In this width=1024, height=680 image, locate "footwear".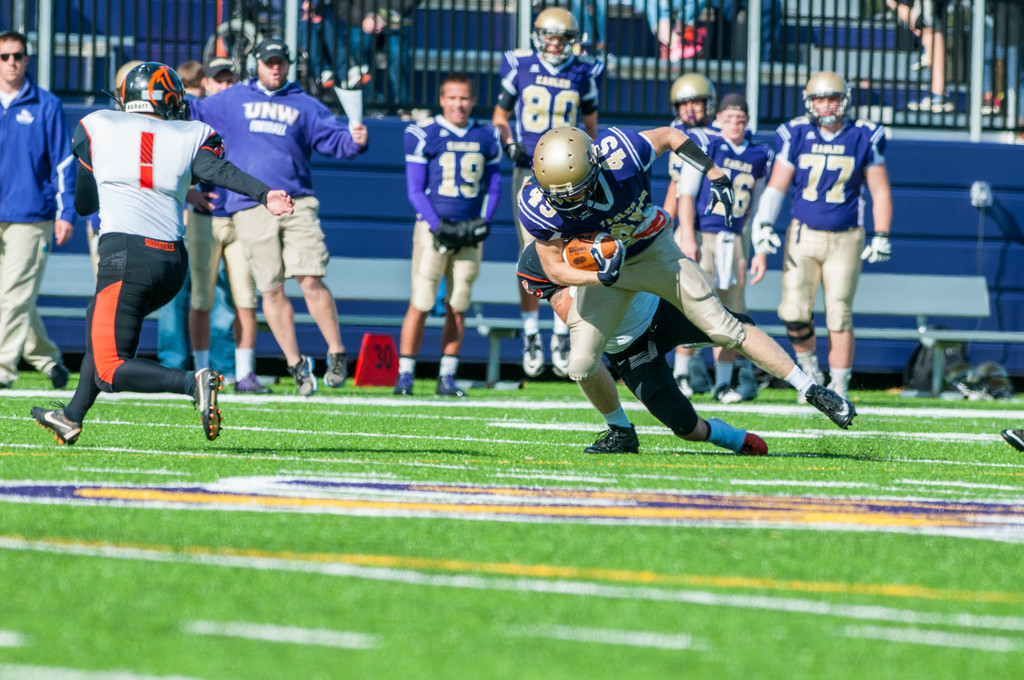
Bounding box: rect(432, 371, 467, 397).
